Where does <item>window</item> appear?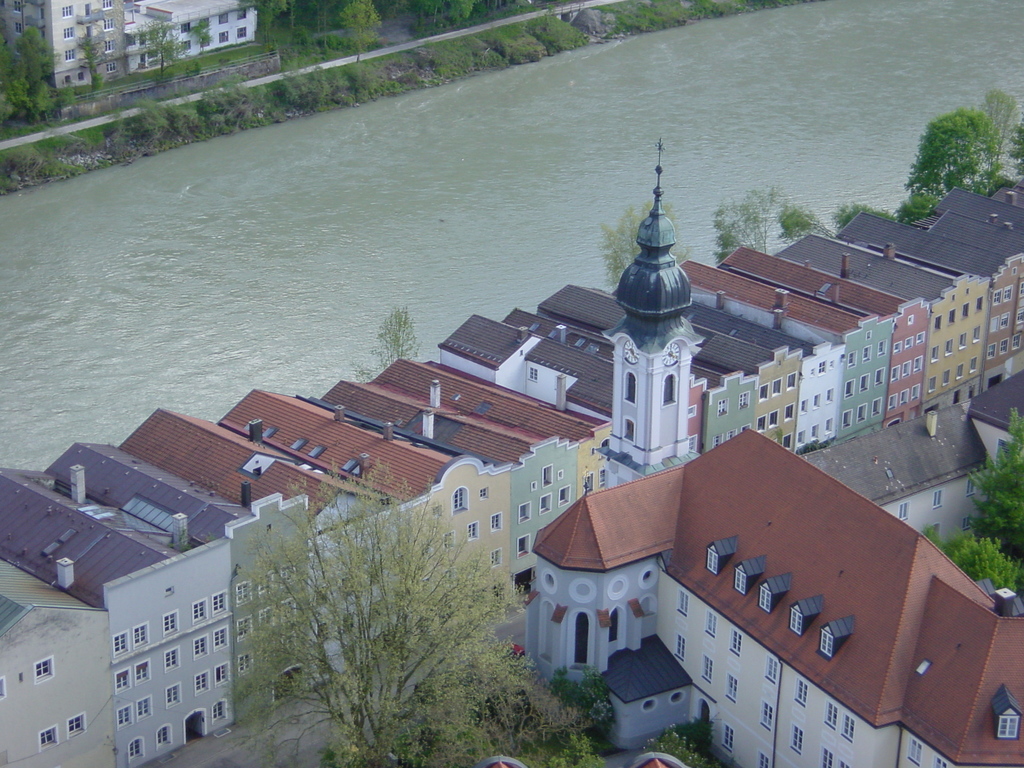
Appears at bbox=(1002, 331, 1012, 349).
